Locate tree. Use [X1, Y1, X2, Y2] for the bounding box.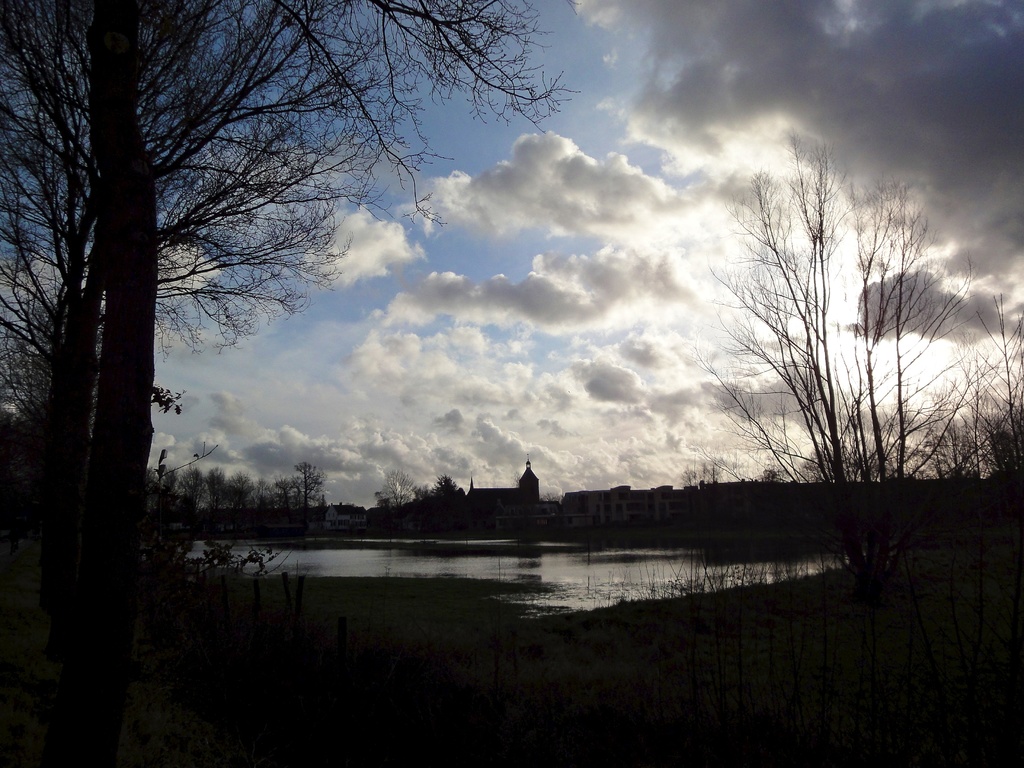
[254, 482, 283, 520].
